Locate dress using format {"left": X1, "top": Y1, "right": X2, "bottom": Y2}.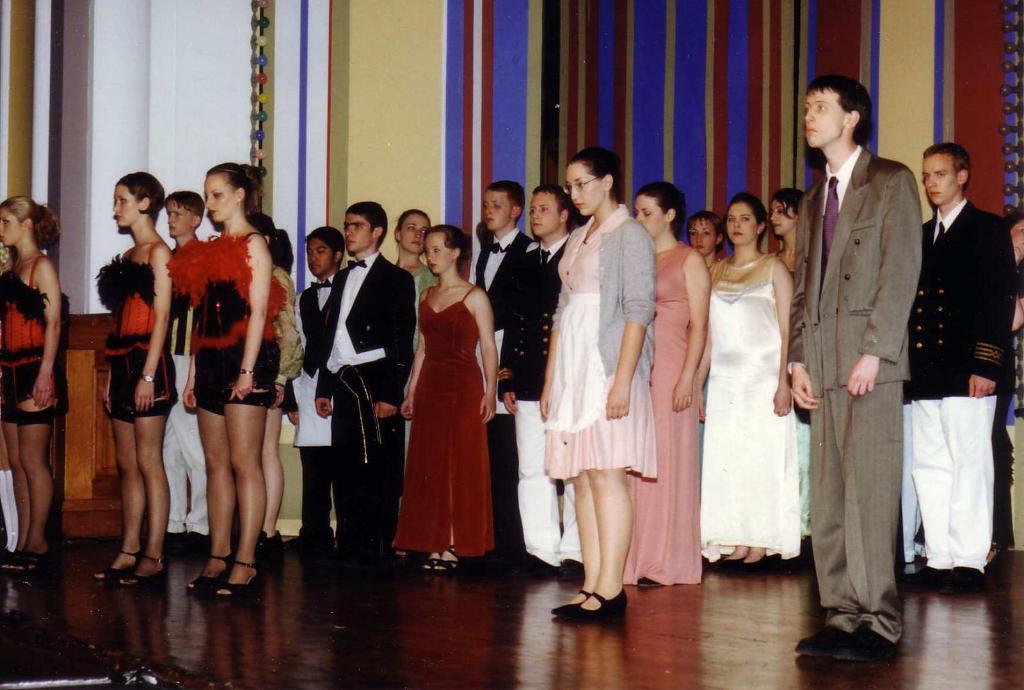
{"left": 630, "top": 241, "right": 703, "bottom": 586}.
